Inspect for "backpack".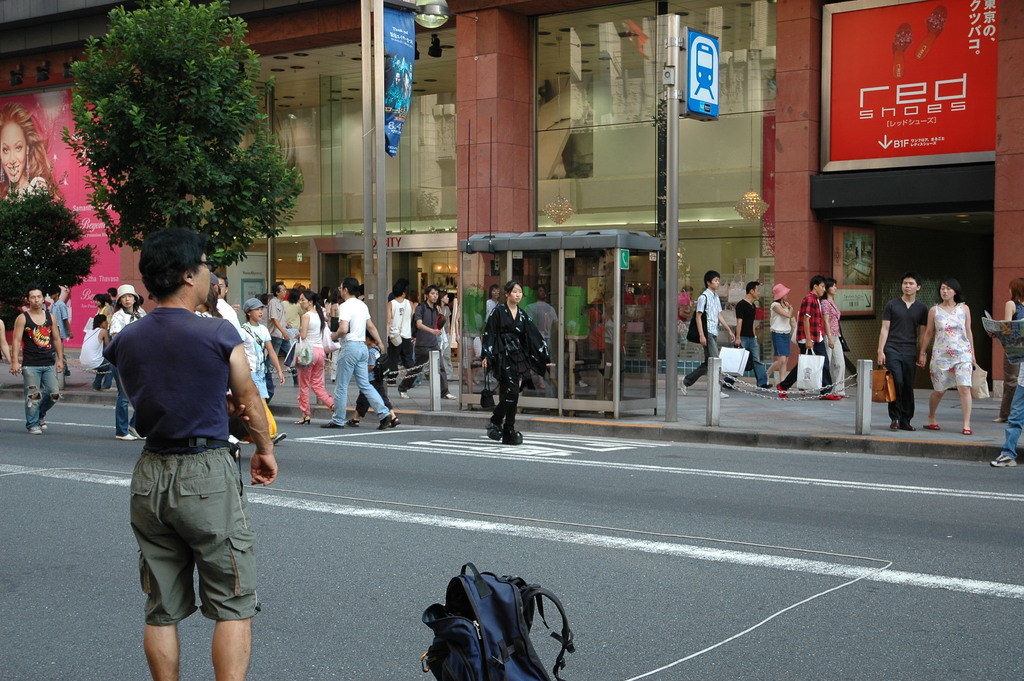
Inspection: (x1=420, y1=574, x2=571, y2=676).
